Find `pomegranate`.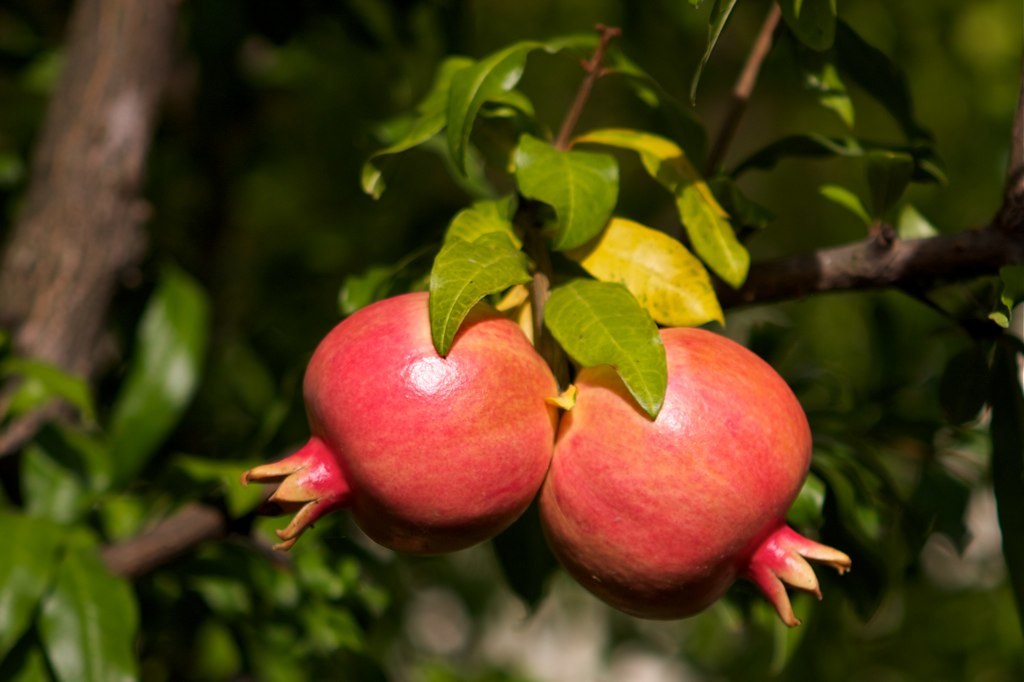
(238, 293, 560, 560).
